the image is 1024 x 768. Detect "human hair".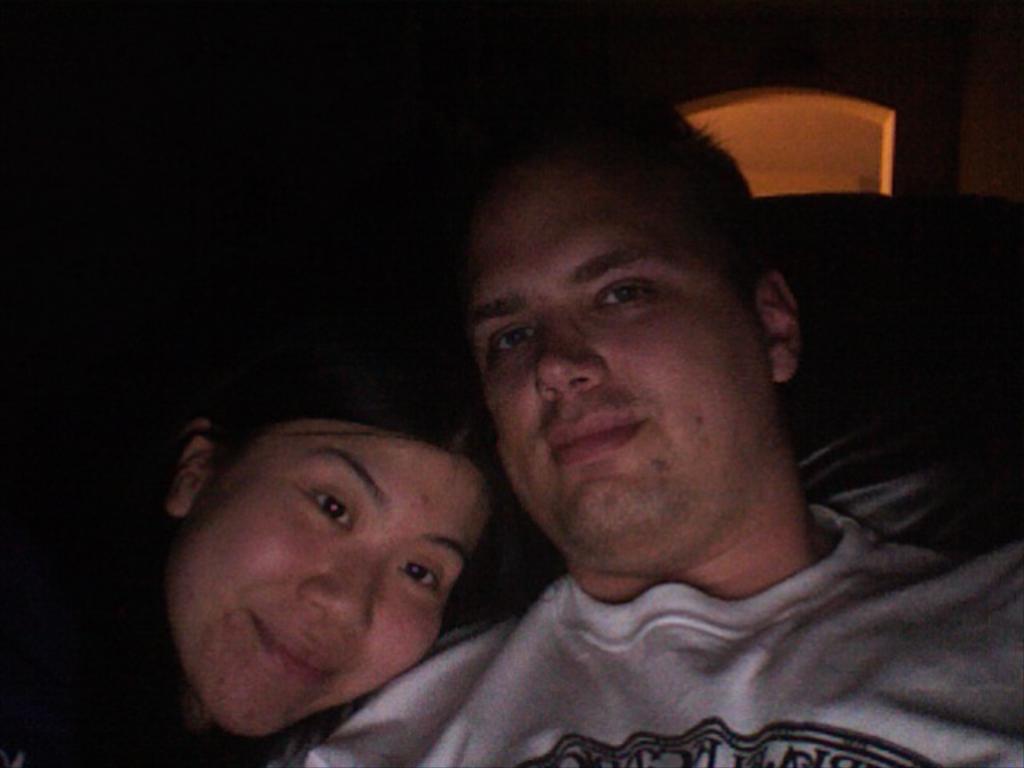
Detection: 59/331/512/766.
